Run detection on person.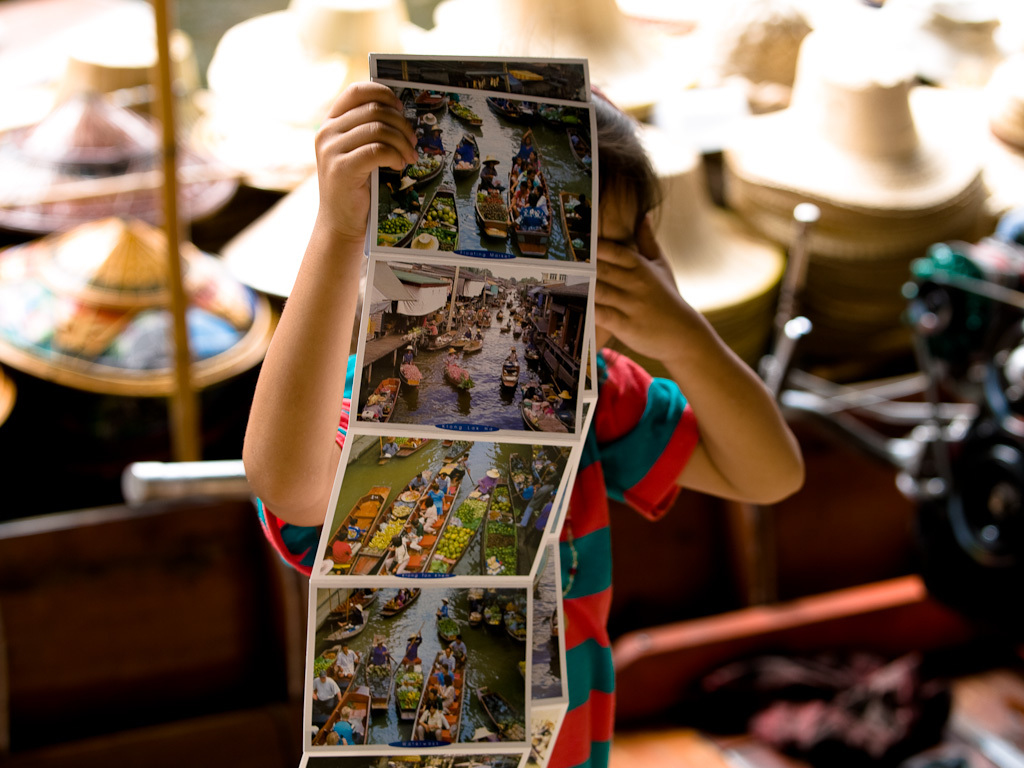
Result: l=480, t=304, r=494, b=329.
